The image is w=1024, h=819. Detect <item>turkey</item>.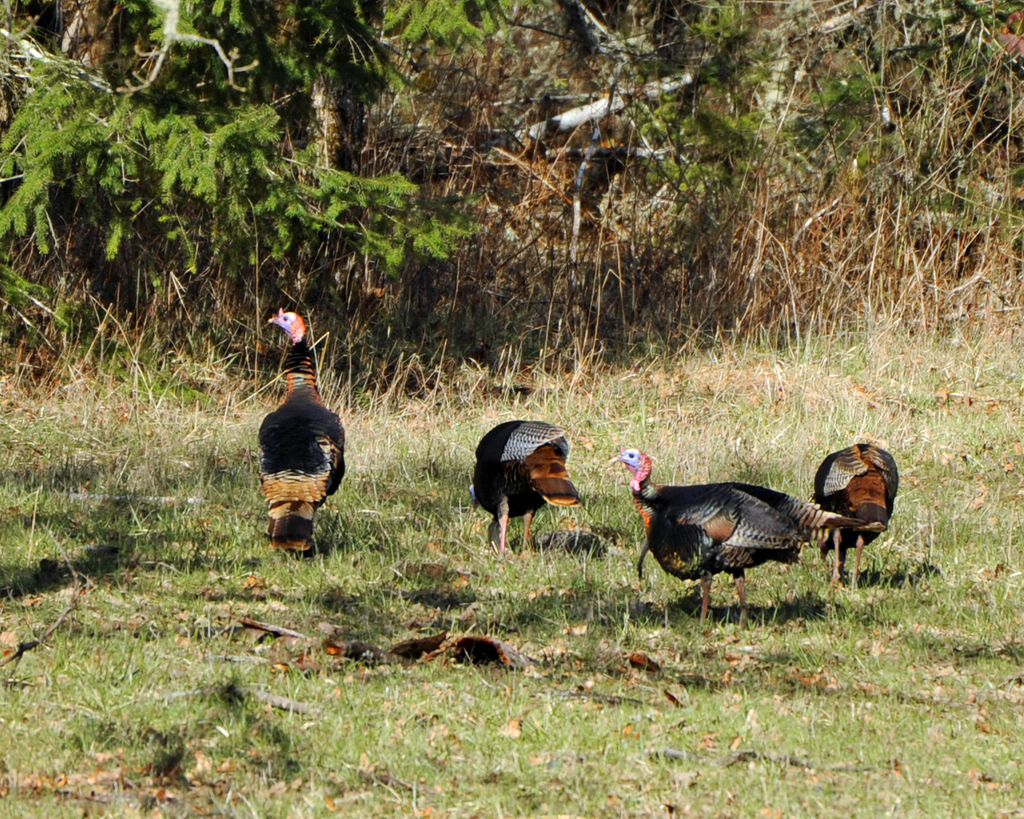
Detection: BBox(258, 308, 343, 553).
